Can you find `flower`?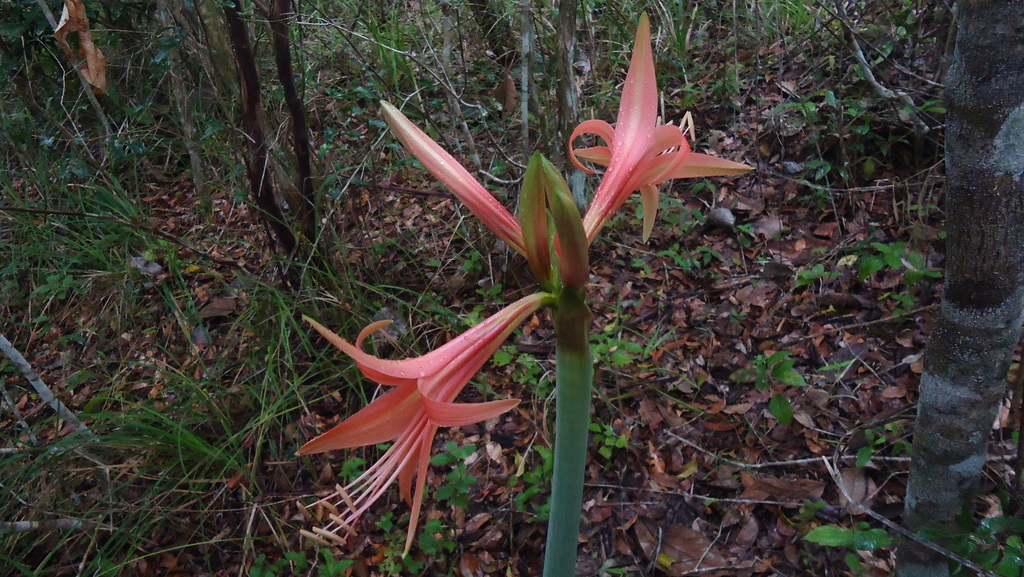
Yes, bounding box: [left=281, top=258, right=559, bottom=523].
